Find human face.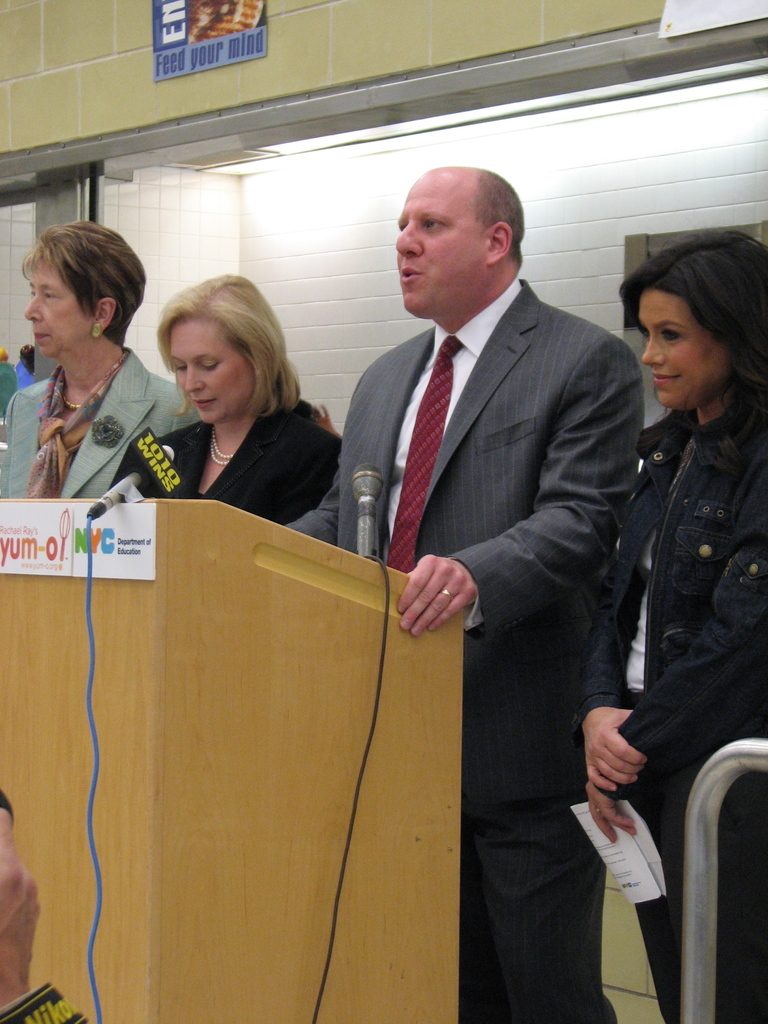
Rect(23, 265, 93, 357).
